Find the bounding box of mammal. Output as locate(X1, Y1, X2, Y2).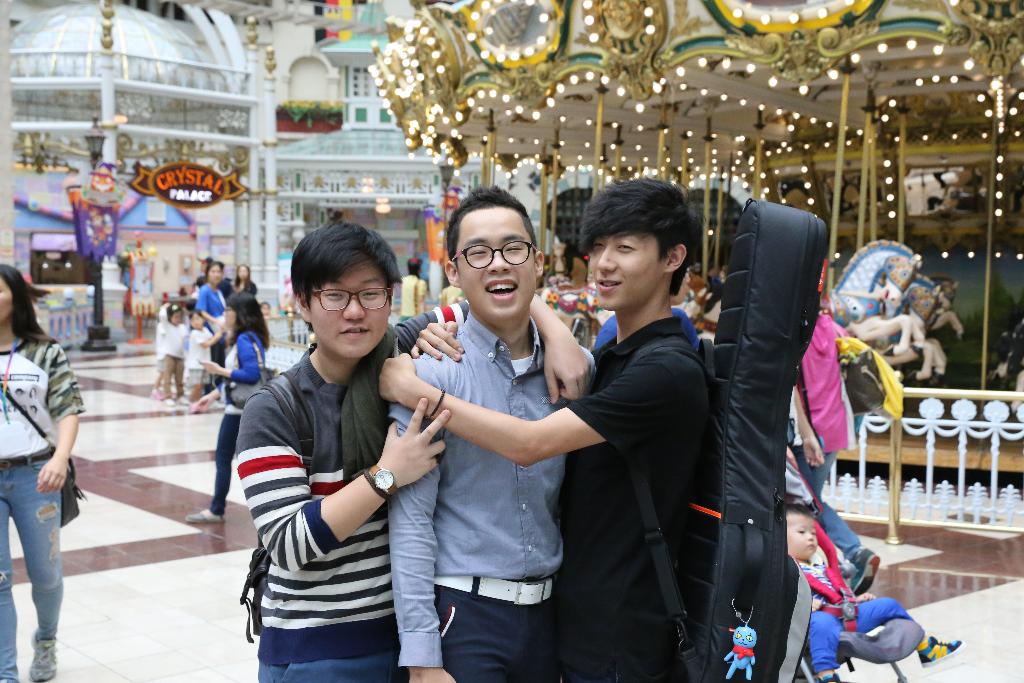
locate(877, 266, 948, 381).
